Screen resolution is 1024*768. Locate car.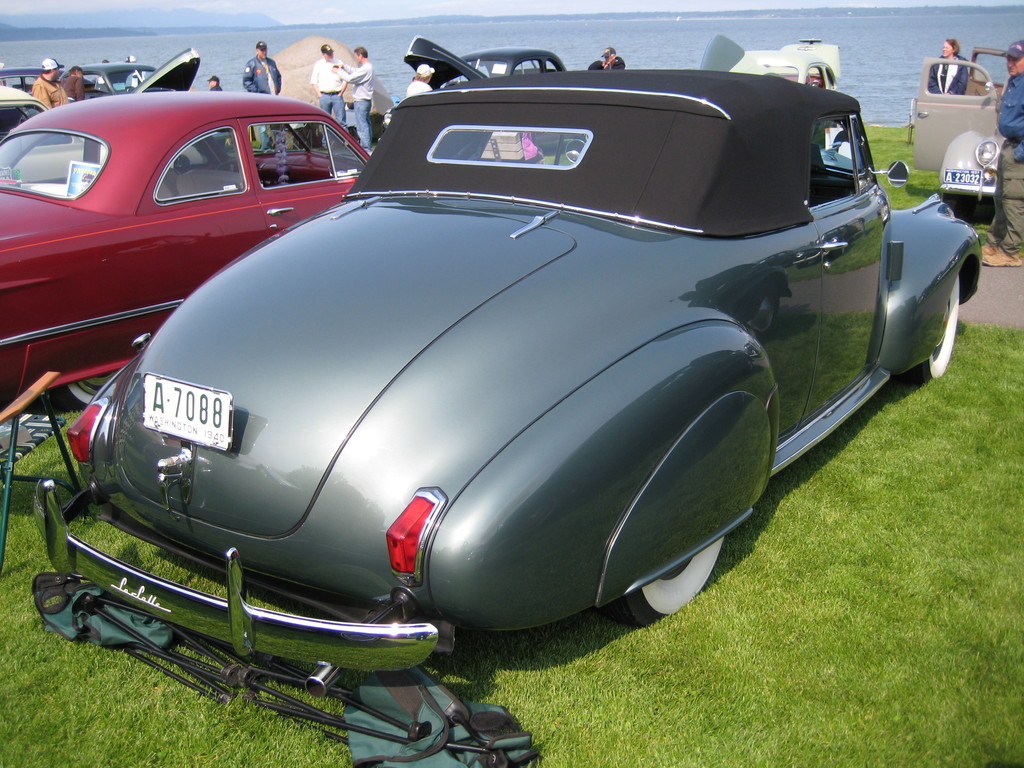
detection(403, 47, 576, 87).
